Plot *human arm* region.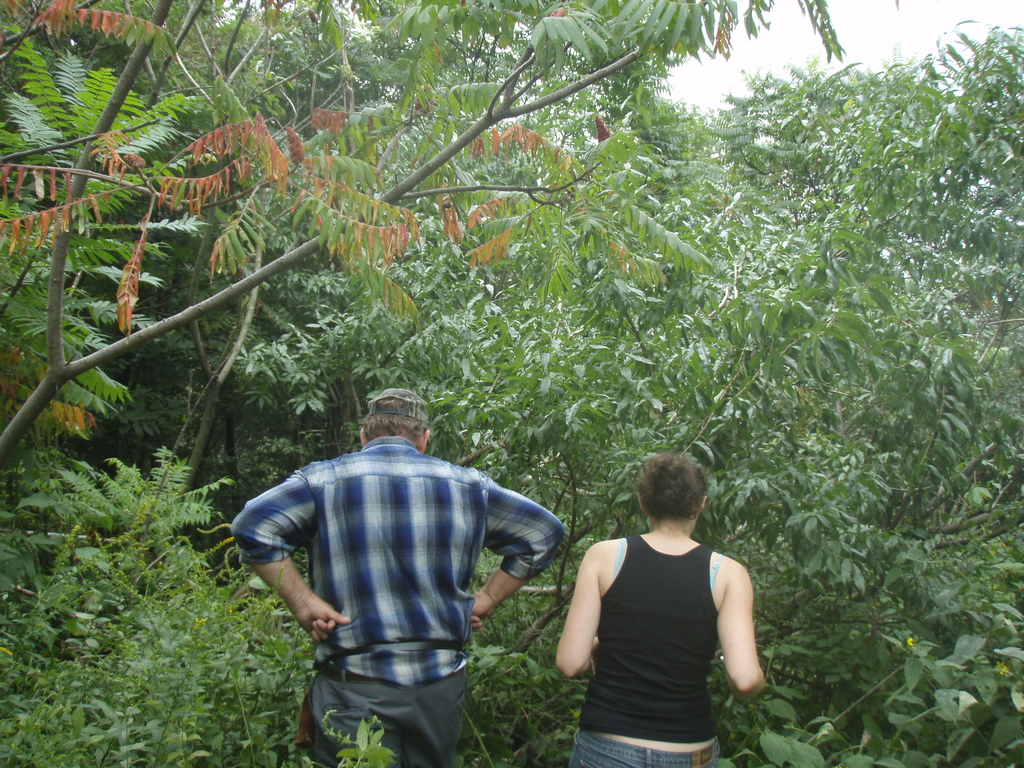
Plotted at rect(230, 471, 351, 642).
